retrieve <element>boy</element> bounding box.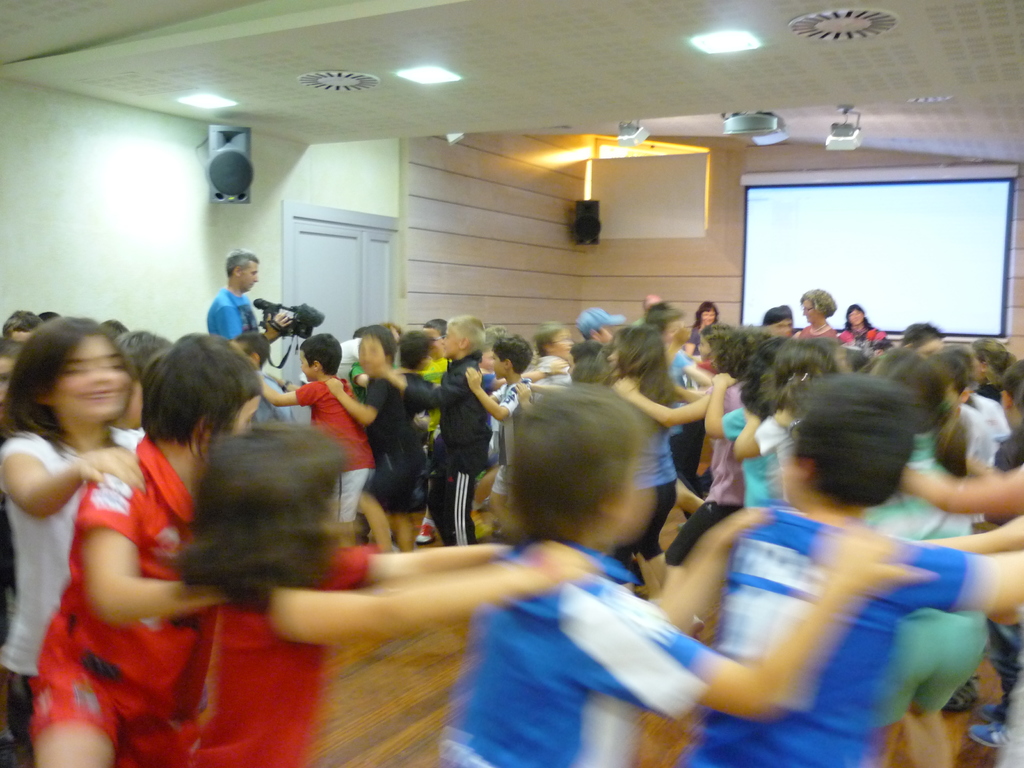
Bounding box: (671, 391, 1023, 767).
